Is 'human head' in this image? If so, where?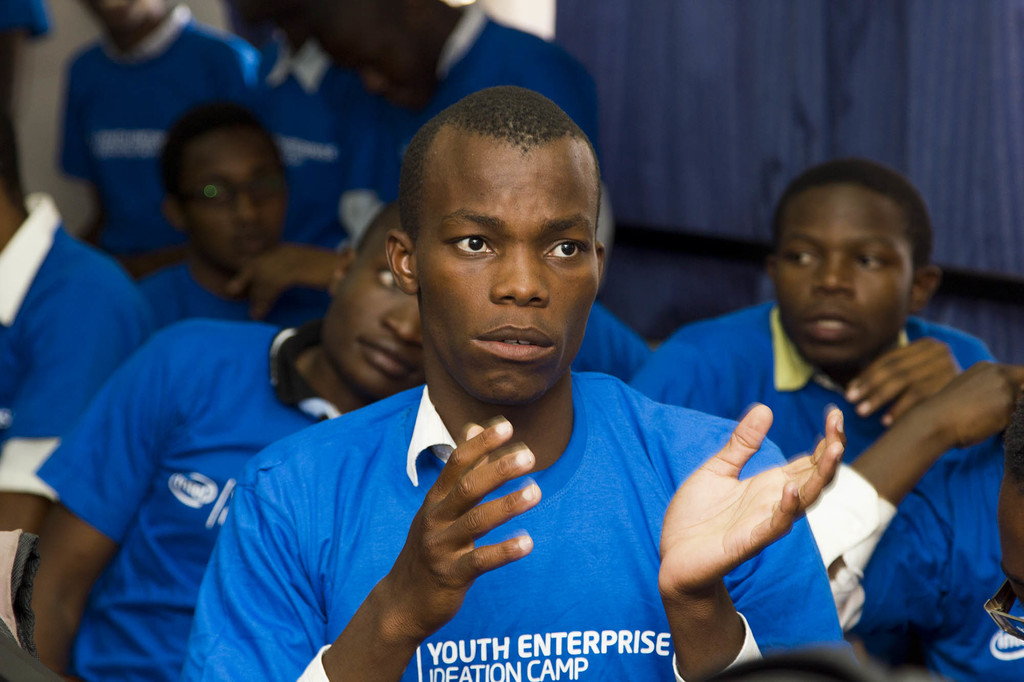
Yes, at {"x1": 312, "y1": 202, "x2": 426, "y2": 402}.
